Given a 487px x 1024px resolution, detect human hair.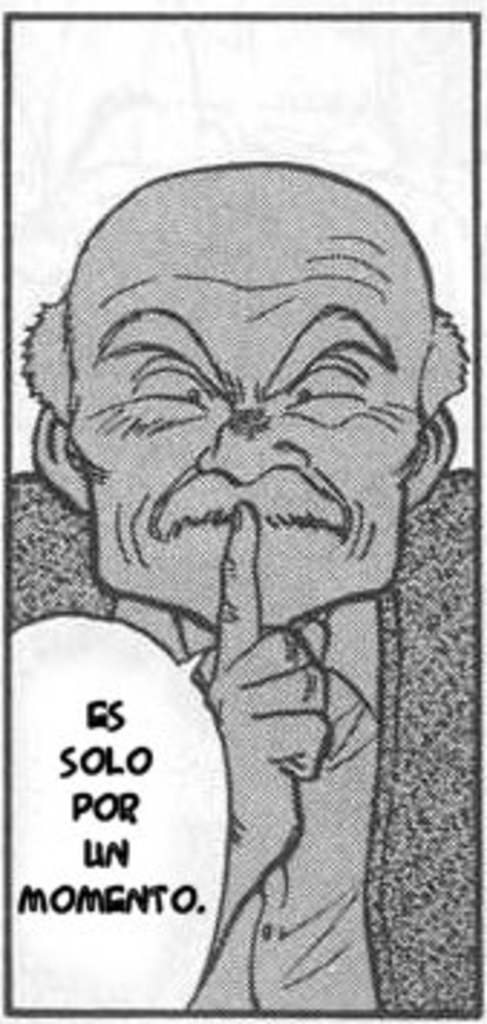
{"x1": 20, "y1": 300, "x2": 470, "y2": 424}.
